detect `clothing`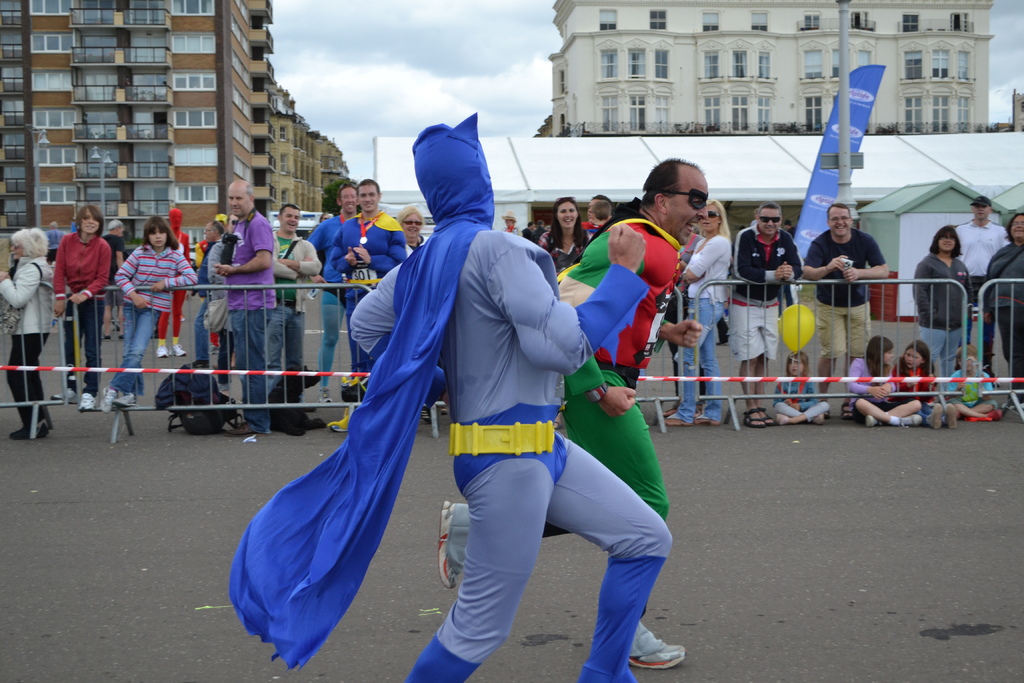
{"x1": 771, "y1": 372, "x2": 831, "y2": 424}
